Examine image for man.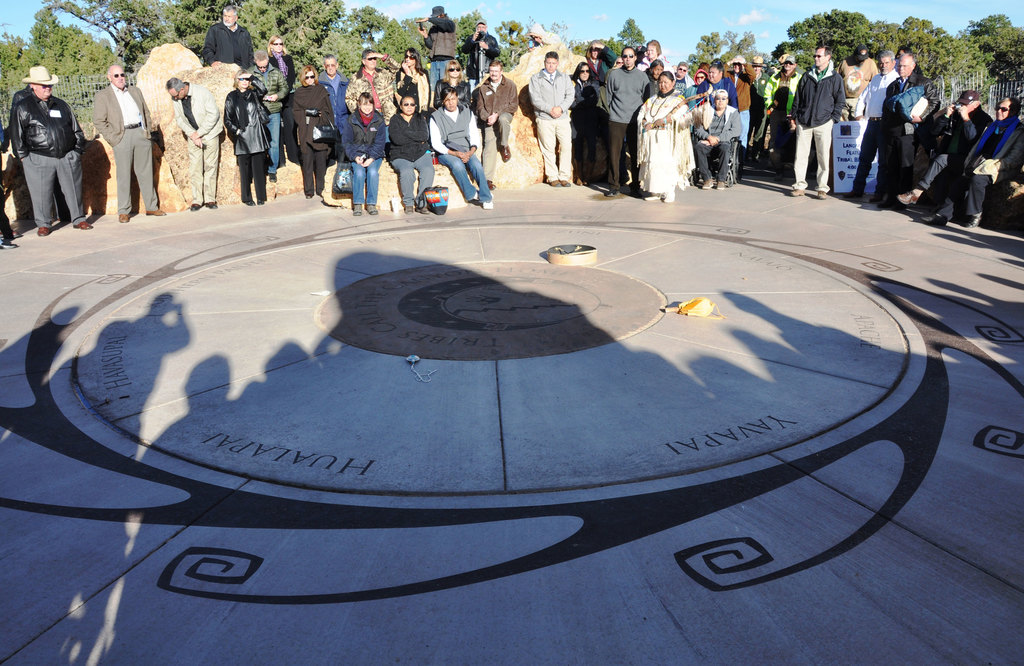
Examination result: <bbox>418, 6, 462, 104</bbox>.
